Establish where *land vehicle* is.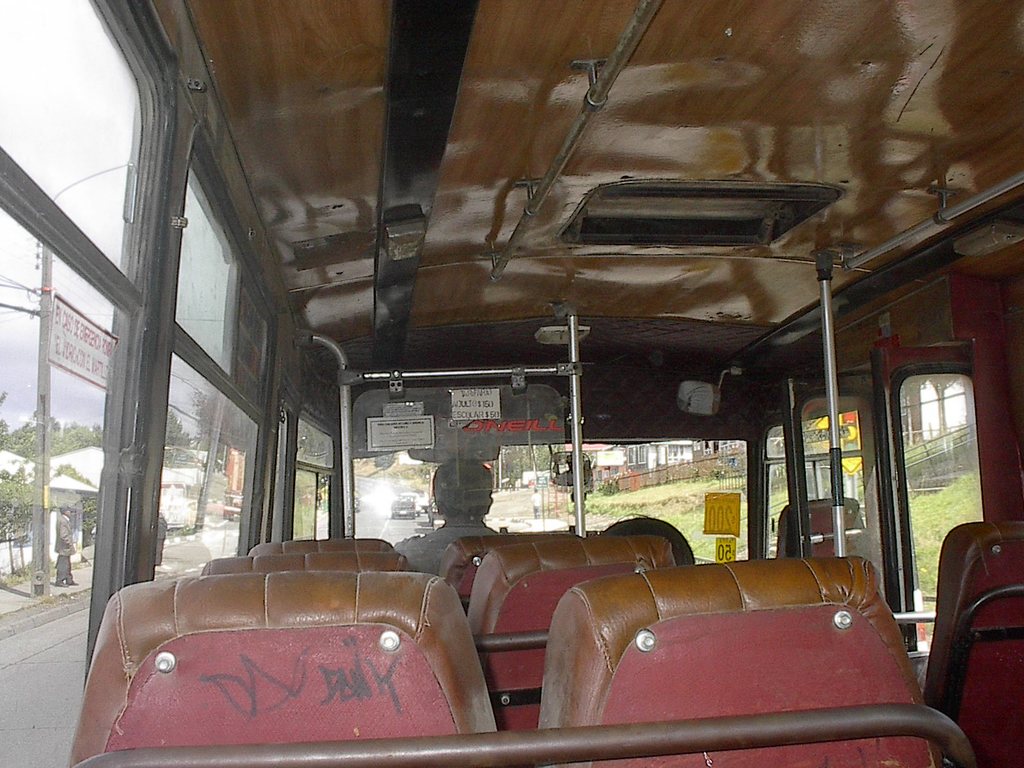
Established at region(415, 487, 429, 515).
